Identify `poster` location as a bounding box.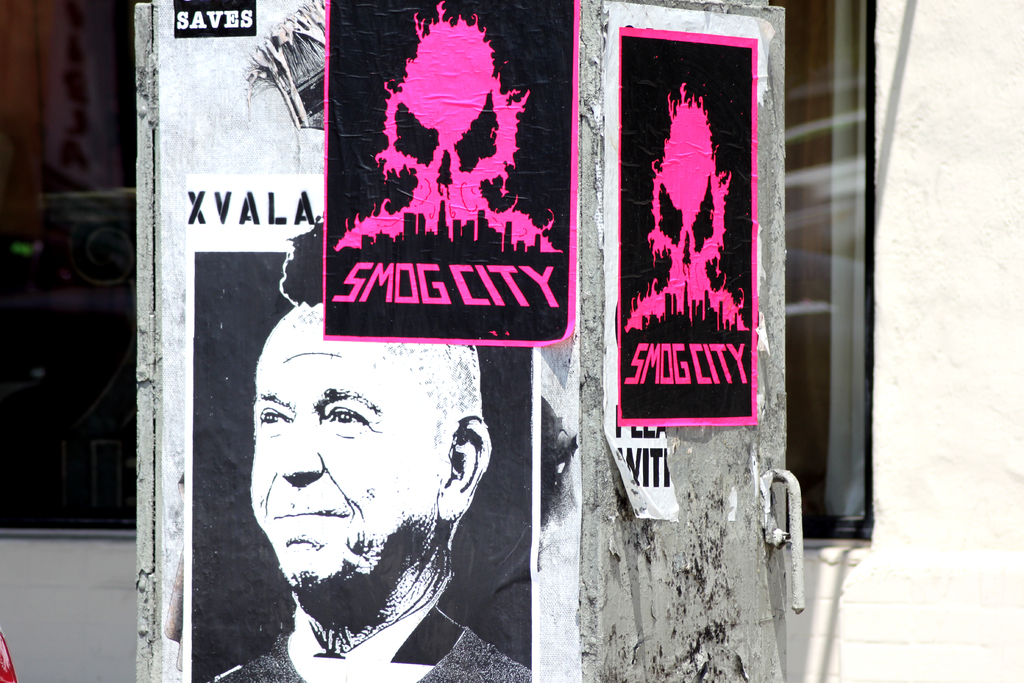
region(618, 28, 756, 425).
